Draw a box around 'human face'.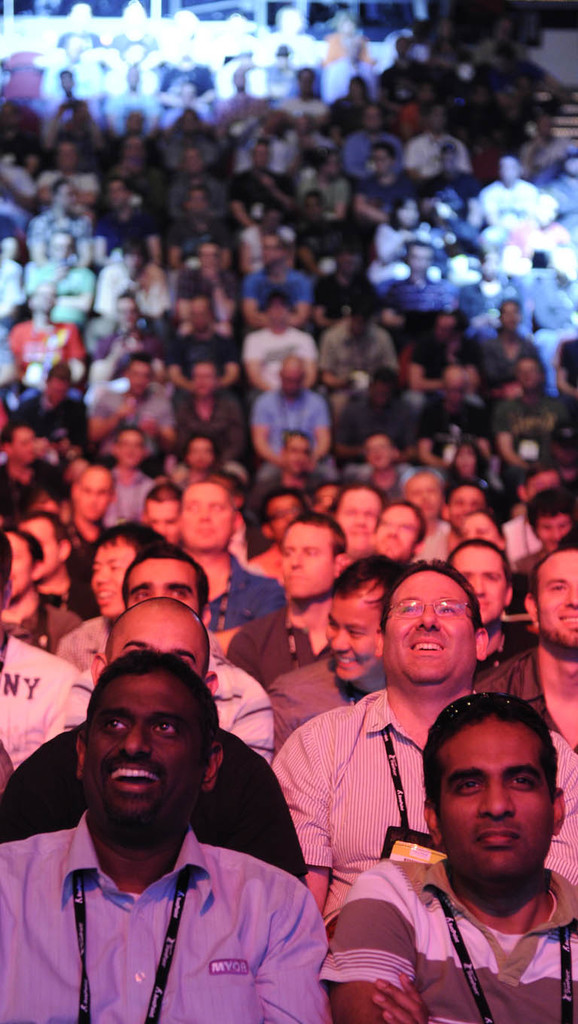
448, 486, 485, 528.
